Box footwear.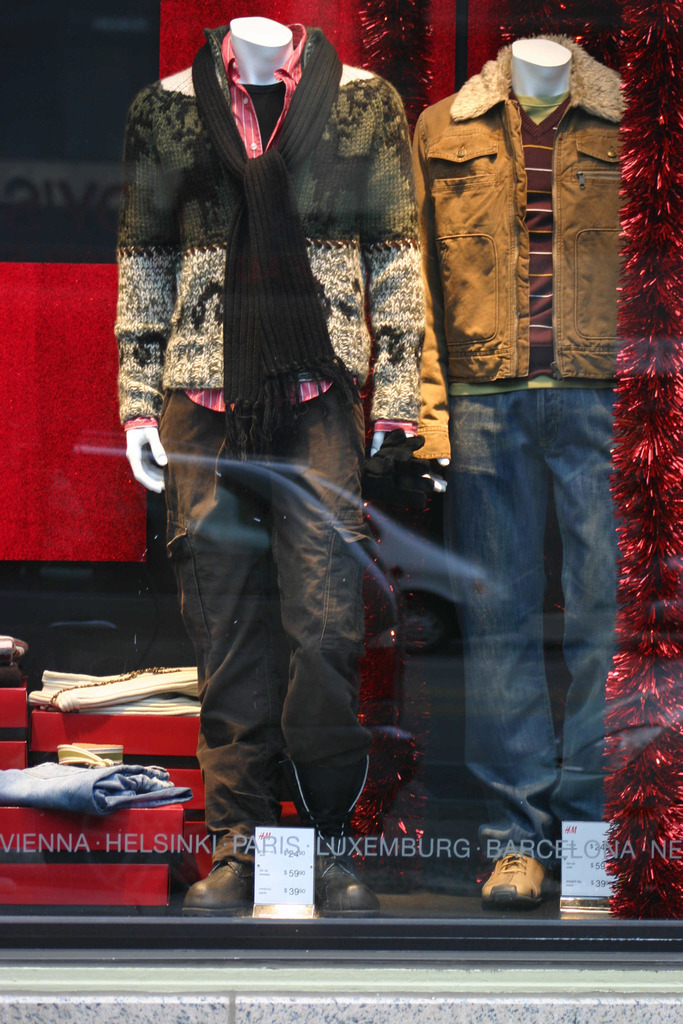
detection(484, 864, 558, 927).
